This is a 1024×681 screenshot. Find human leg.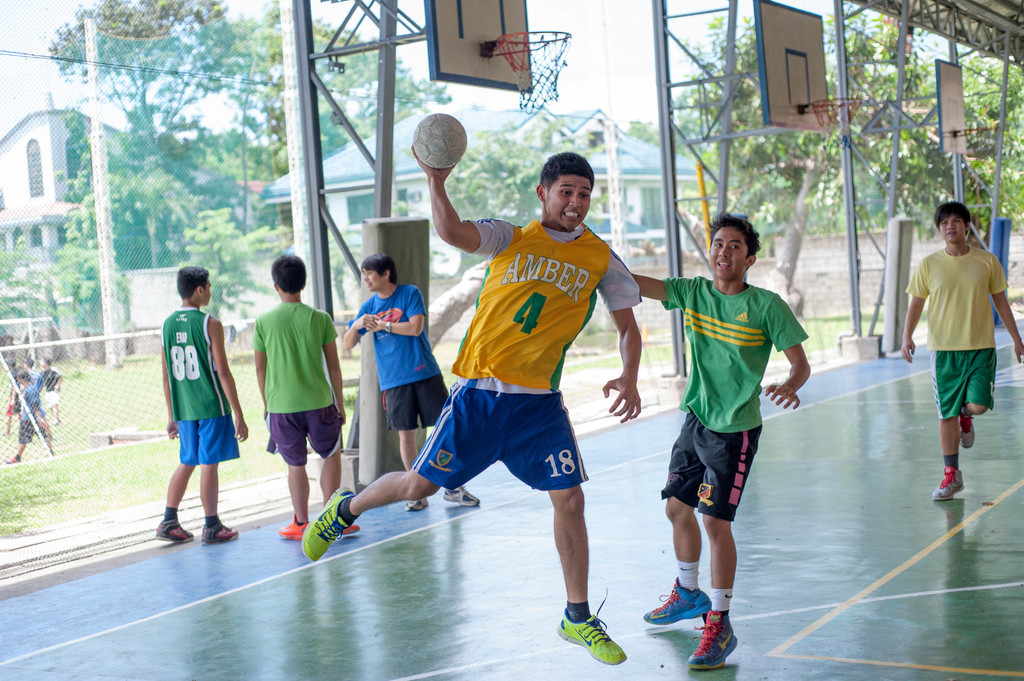
Bounding box: bbox=(963, 402, 987, 449).
